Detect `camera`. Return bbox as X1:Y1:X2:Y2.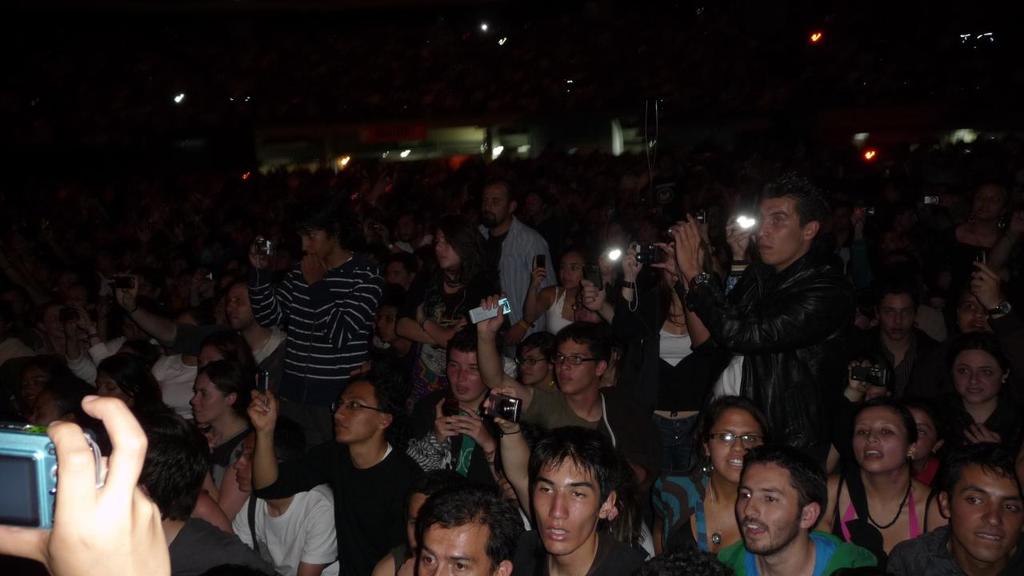
467:302:499:327.
